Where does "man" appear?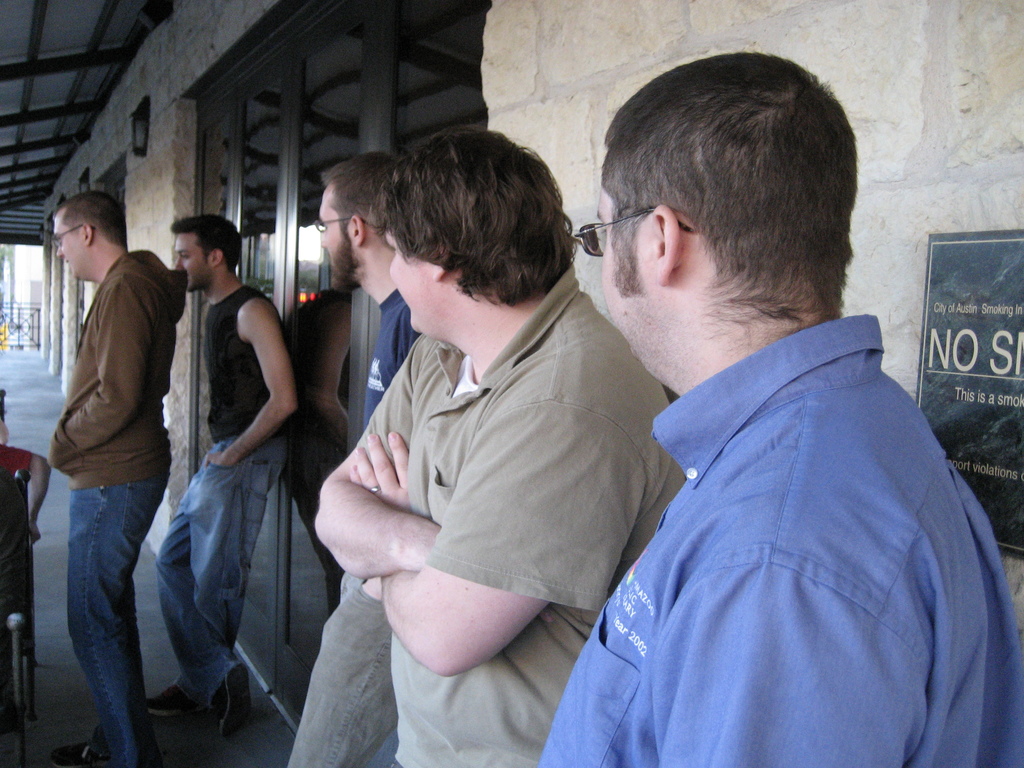
Appears at bbox=[287, 159, 427, 767].
